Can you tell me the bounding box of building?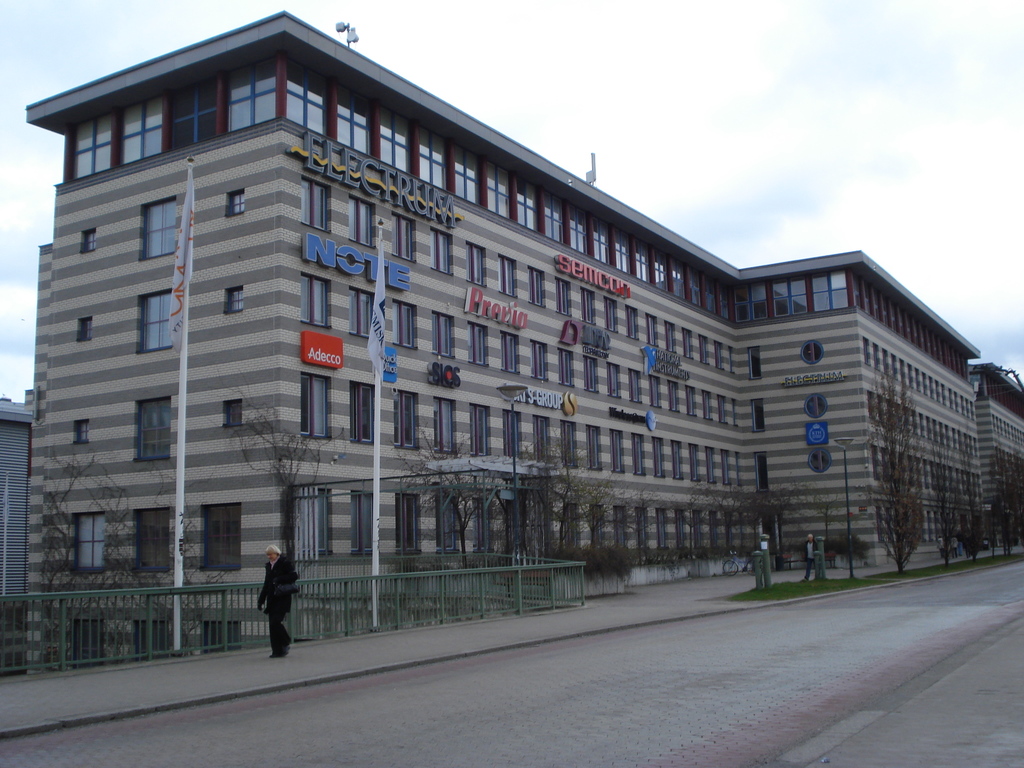
bbox(26, 5, 1023, 675).
